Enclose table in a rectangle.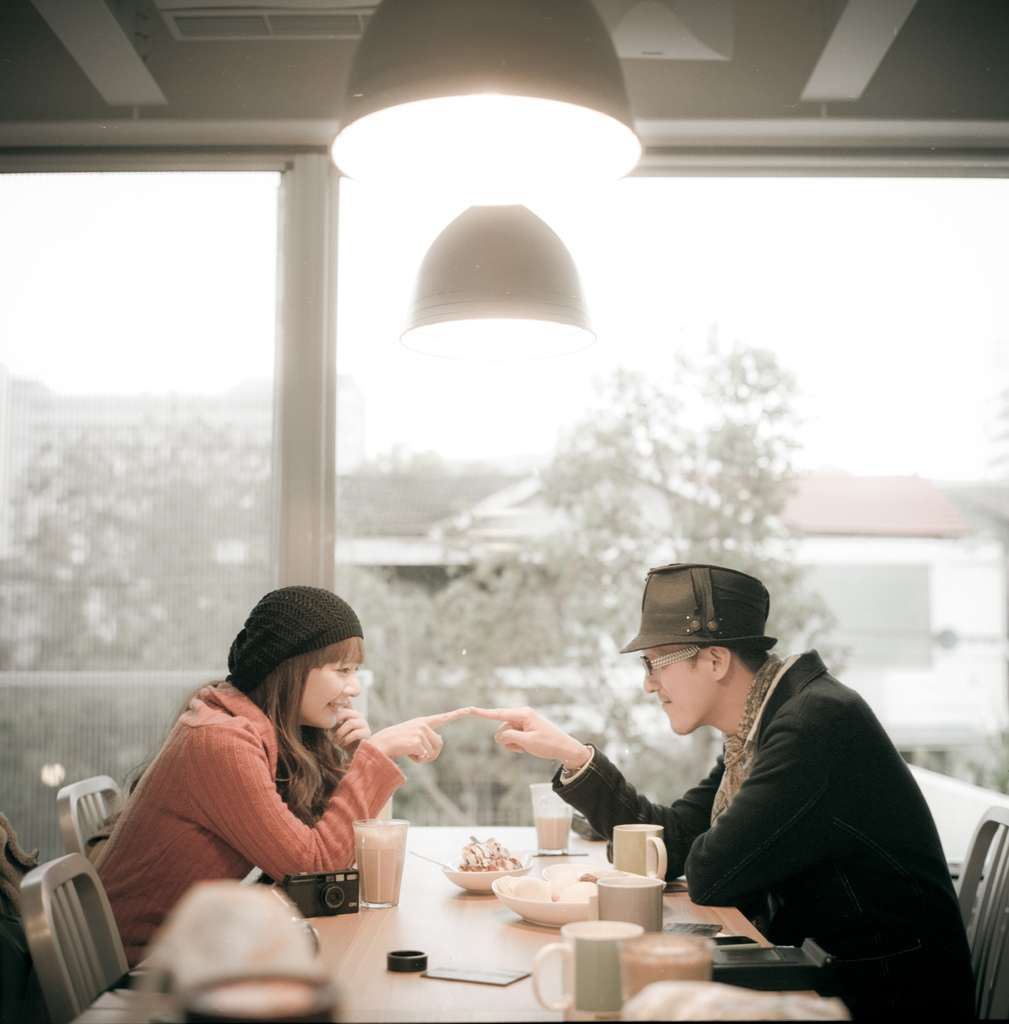
l=161, t=805, r=881, b=1010.
